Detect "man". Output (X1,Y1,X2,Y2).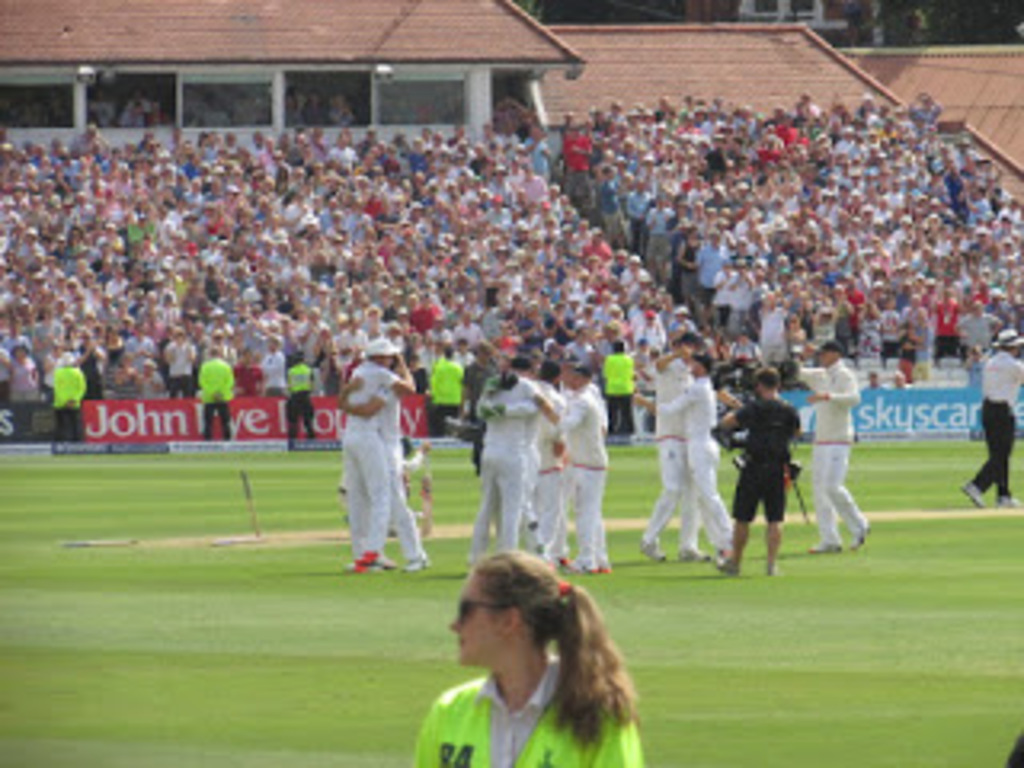
(458,352,547,560).
